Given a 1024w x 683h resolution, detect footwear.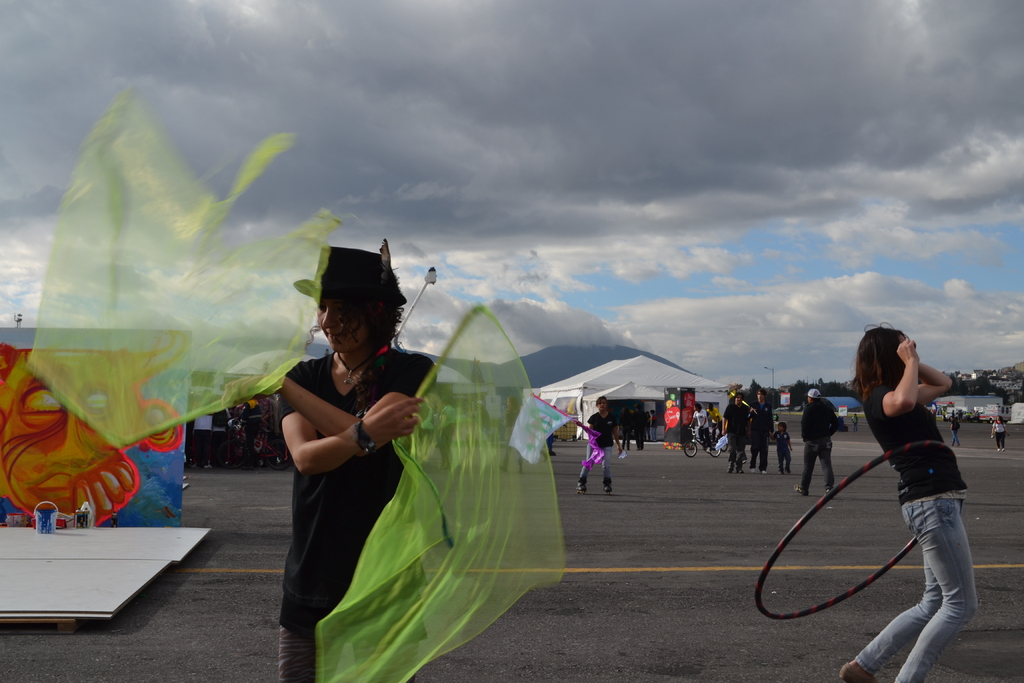
Rect(776, 467, 785, 472).
